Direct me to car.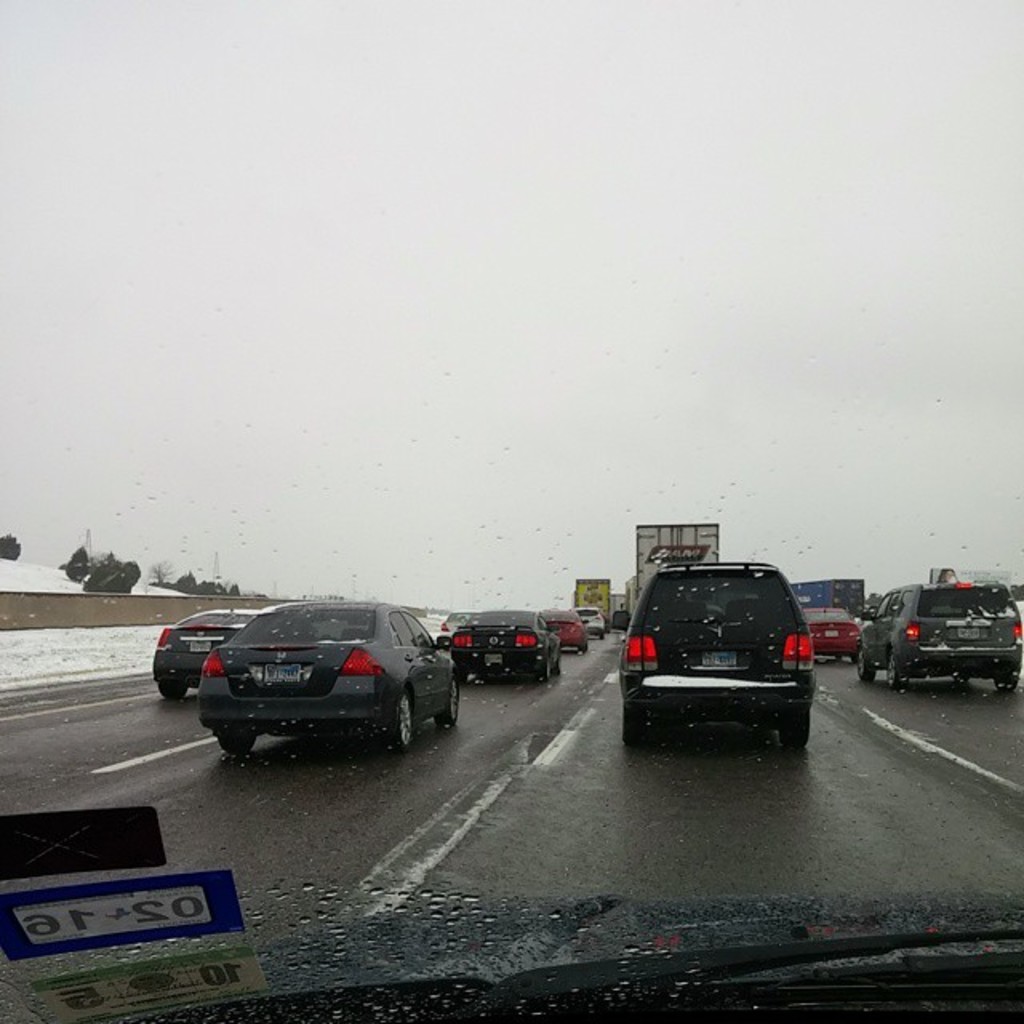
Direction: [154,598,274,699].
